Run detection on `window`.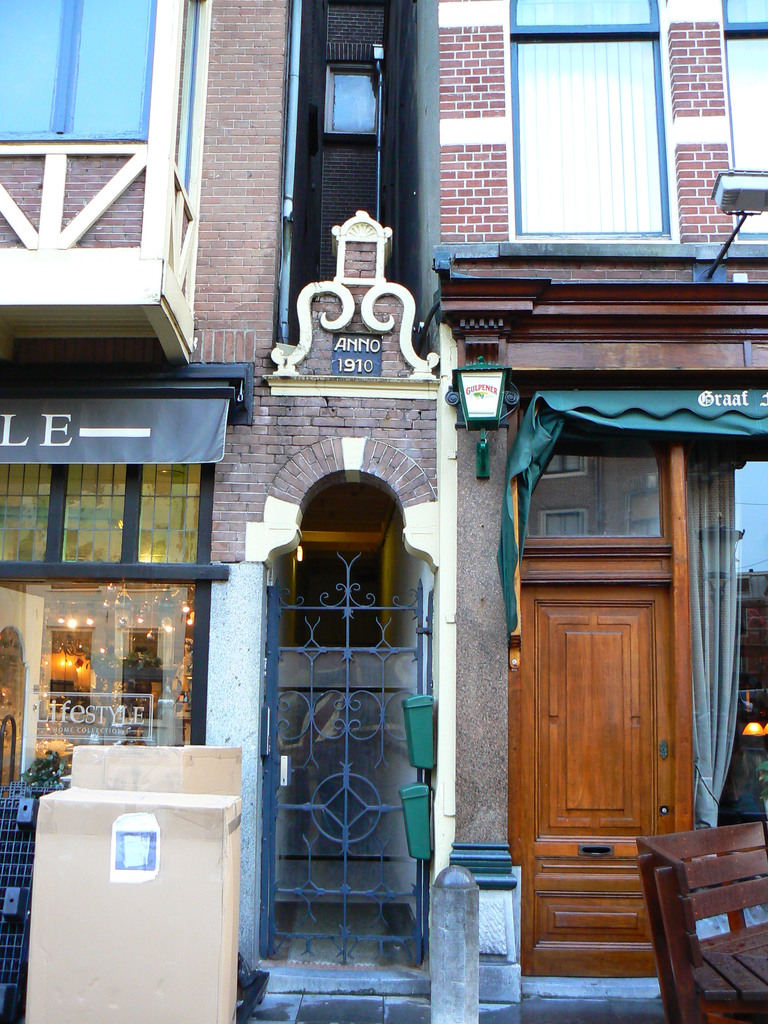
Result: [left=0, top=0, right=163, bottom=151].
